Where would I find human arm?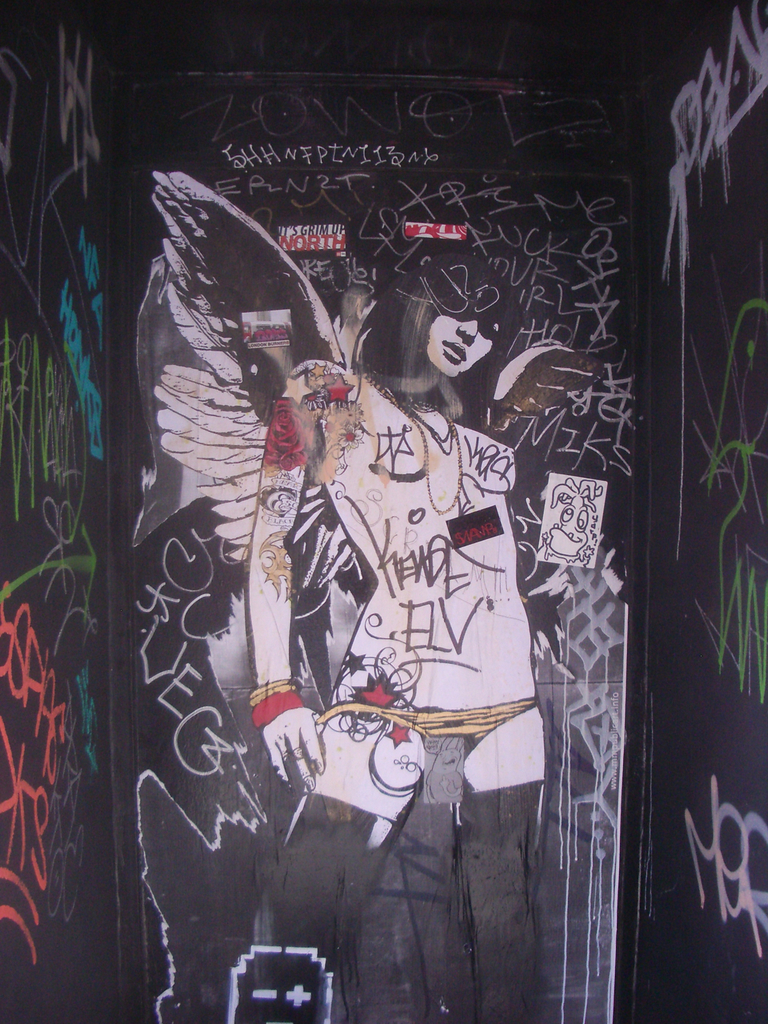
At {"left": 261, "top": 411, "right": 327, "bottom": 770}.
